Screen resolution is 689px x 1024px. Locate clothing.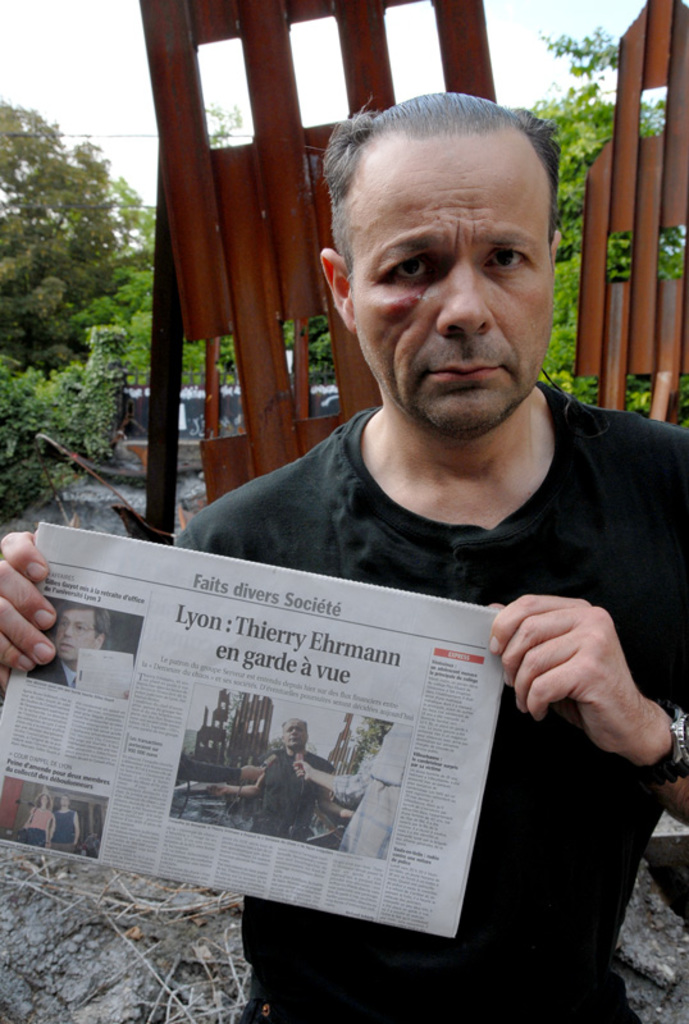
left=252, top=751, right=332, bottom=846.
